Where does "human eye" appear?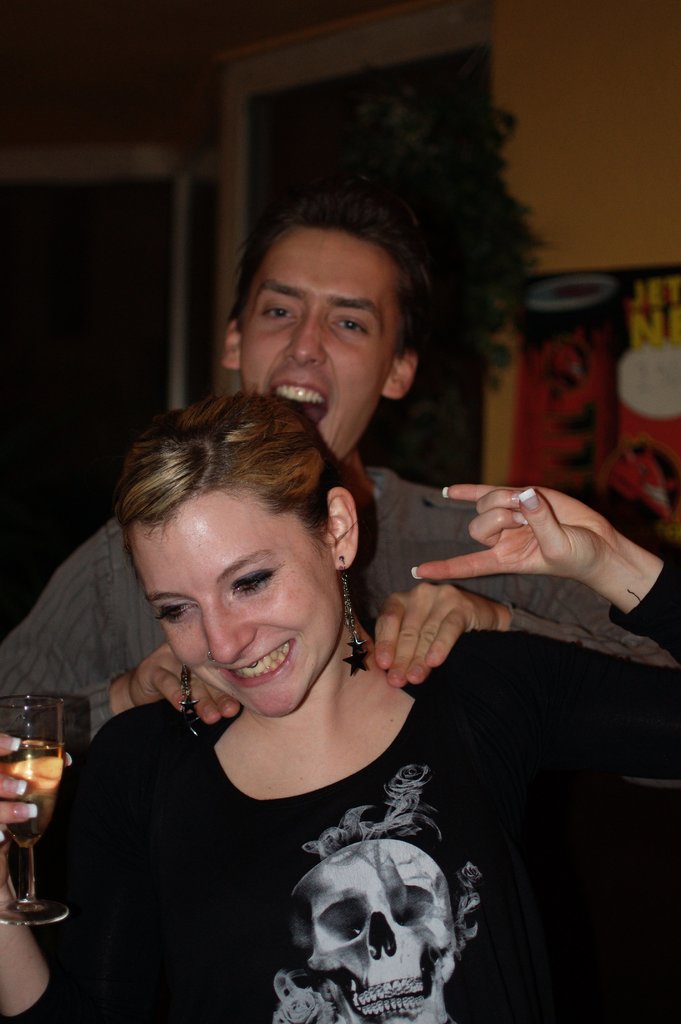
Appears at 325 307 371 340.
